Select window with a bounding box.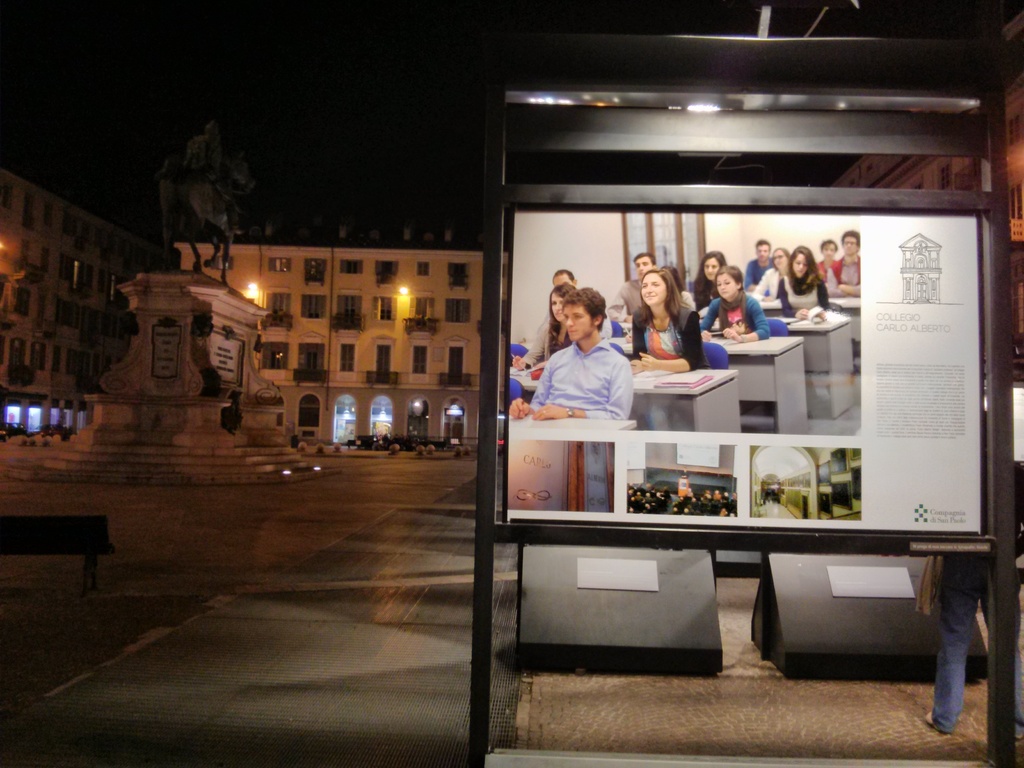
[left=264, top=292, right=292, bottom=320].
